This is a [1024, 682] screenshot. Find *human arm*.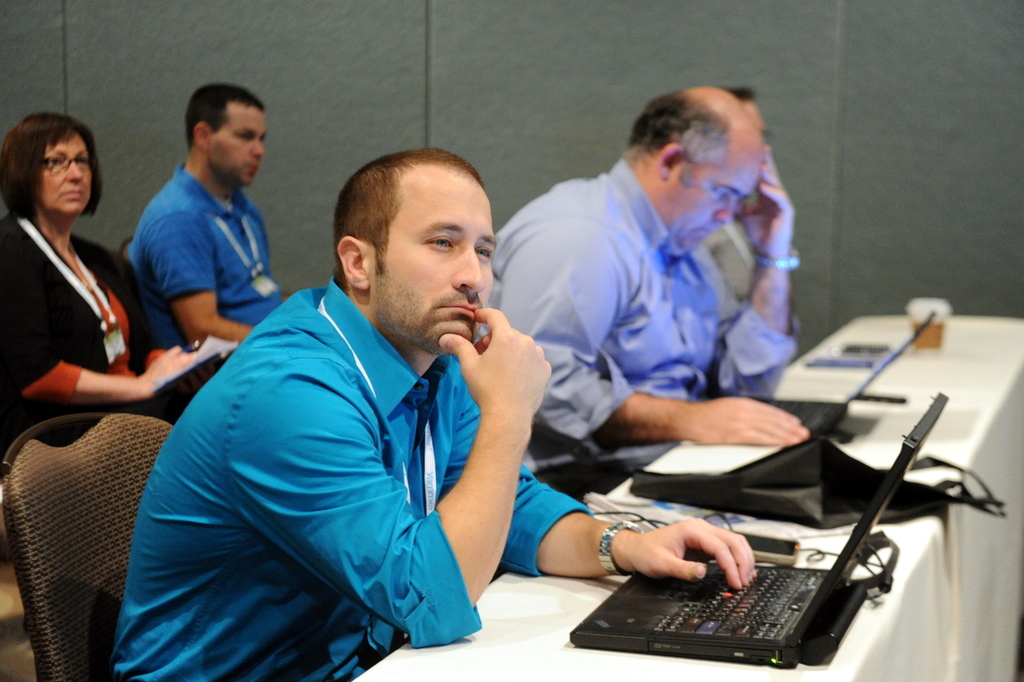
Bounding box: pyautogui.locateOnScreen(459, 347, 758, 592).
